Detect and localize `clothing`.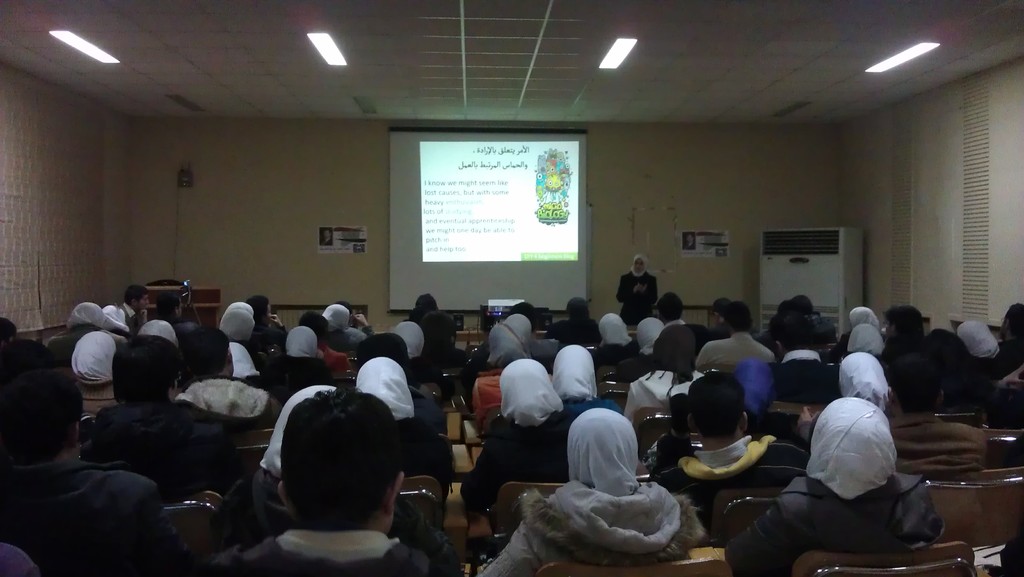
Localized at box(228, 468, 292, 542).
